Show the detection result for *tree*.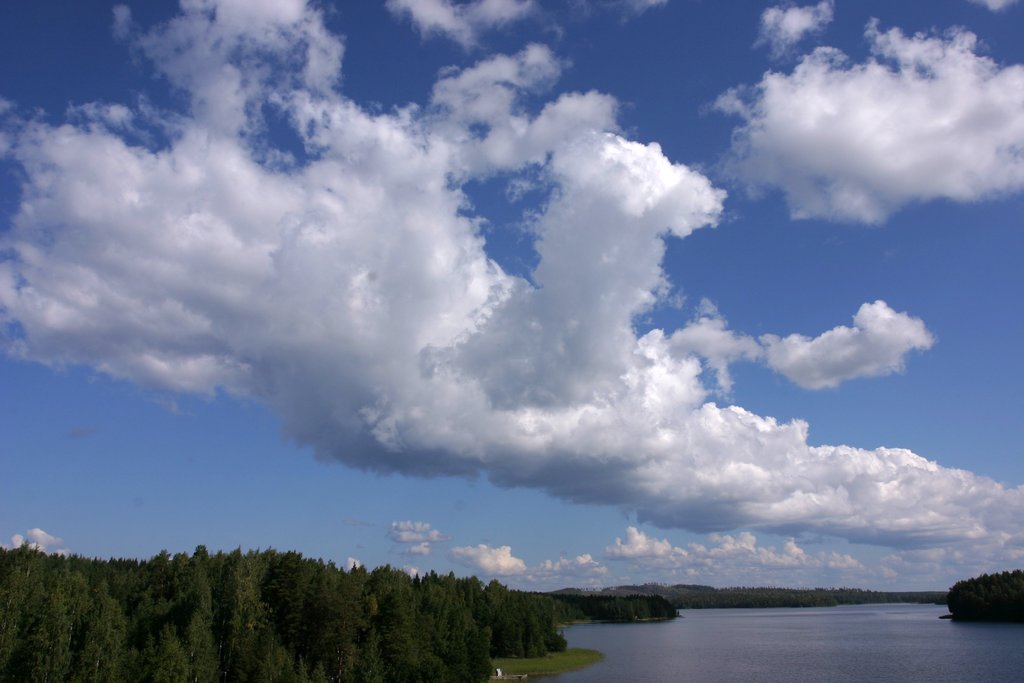
x1=93, y1=580, x2=120, y2=614.
